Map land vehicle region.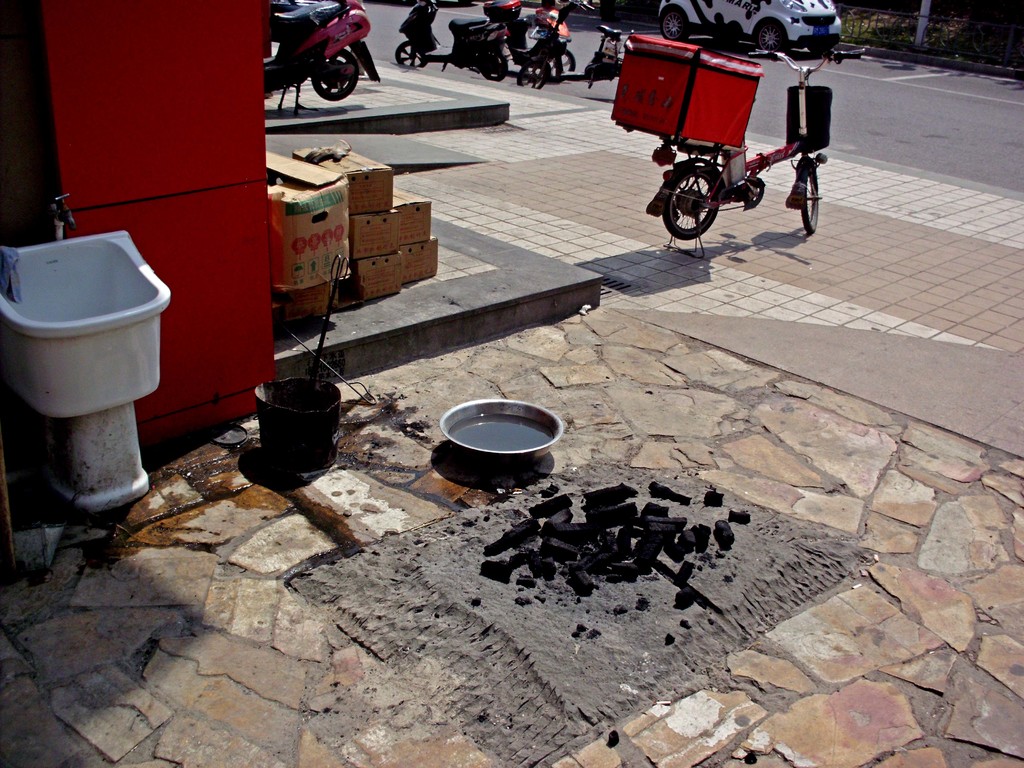
Mapped to select_region(392, 0, 510, 82).
